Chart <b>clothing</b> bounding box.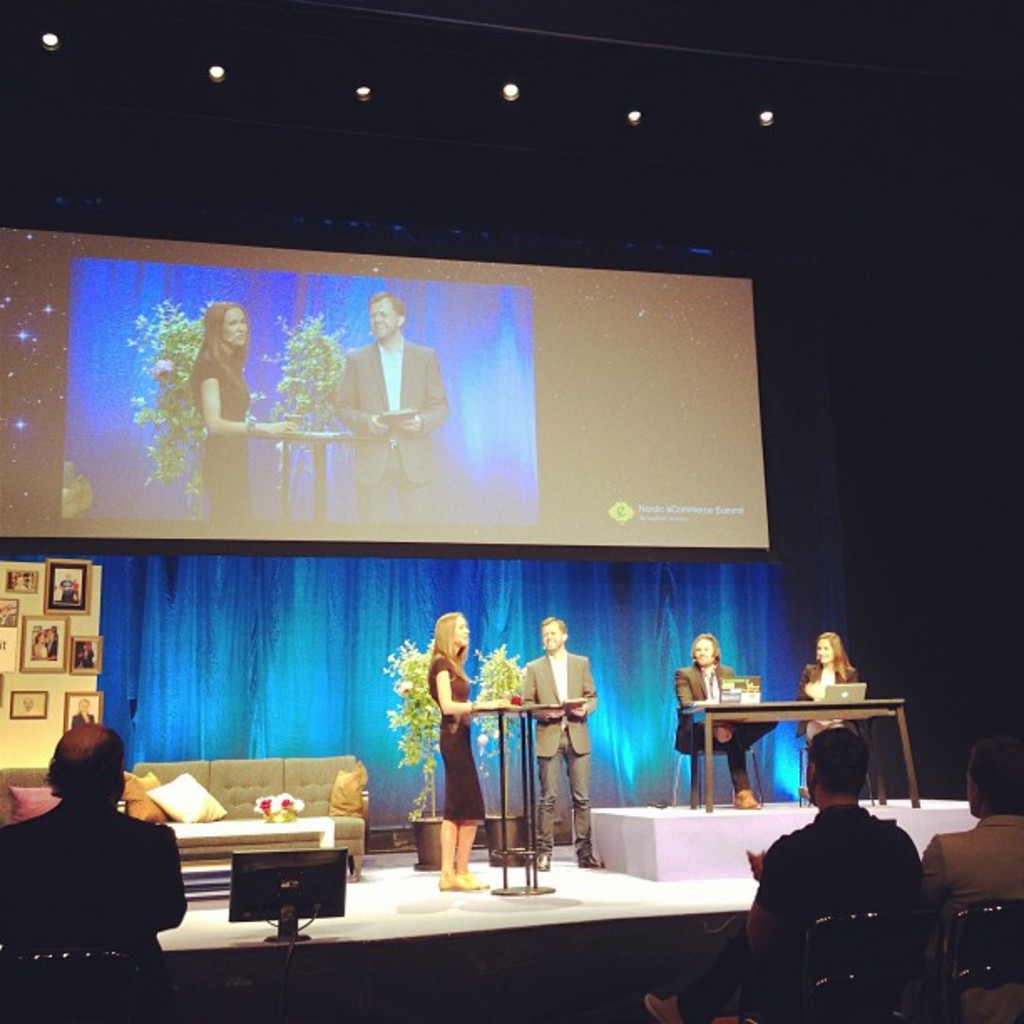
Charted: l=331, t=328, r=450, b=525.
